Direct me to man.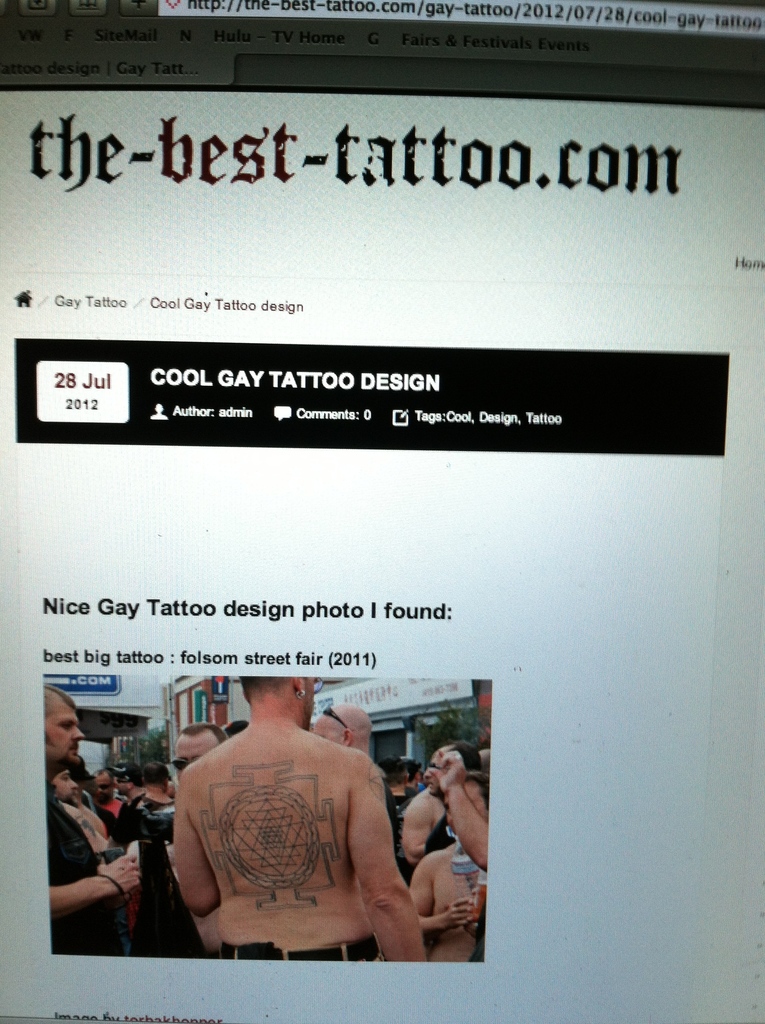
Direction: 46/686/142/957.
